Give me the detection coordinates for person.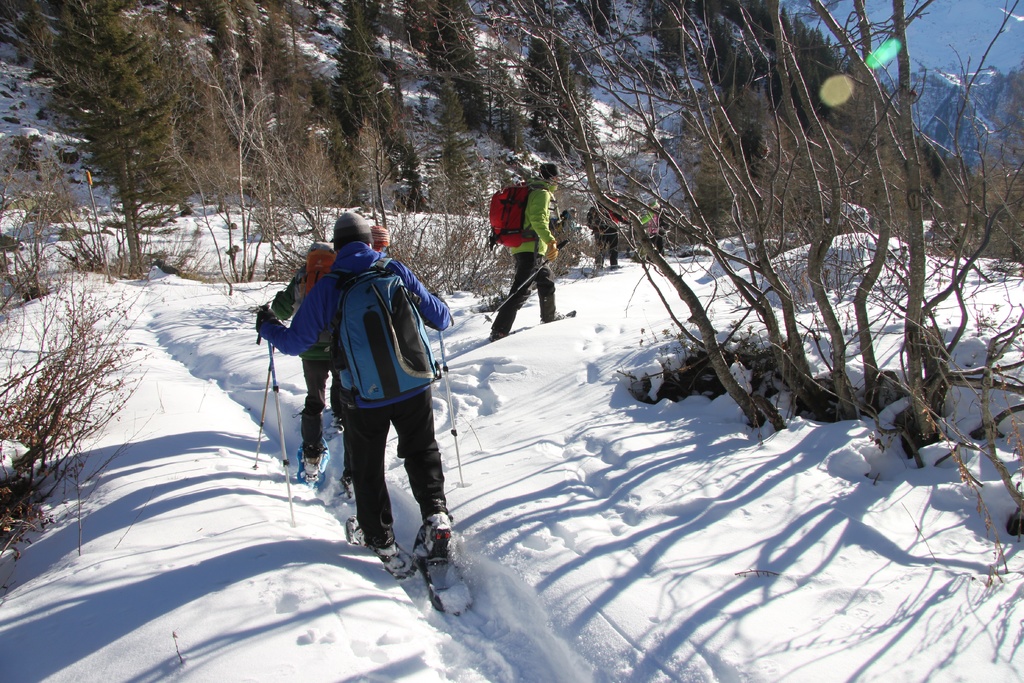
locate(543, 201, 582, 257).
